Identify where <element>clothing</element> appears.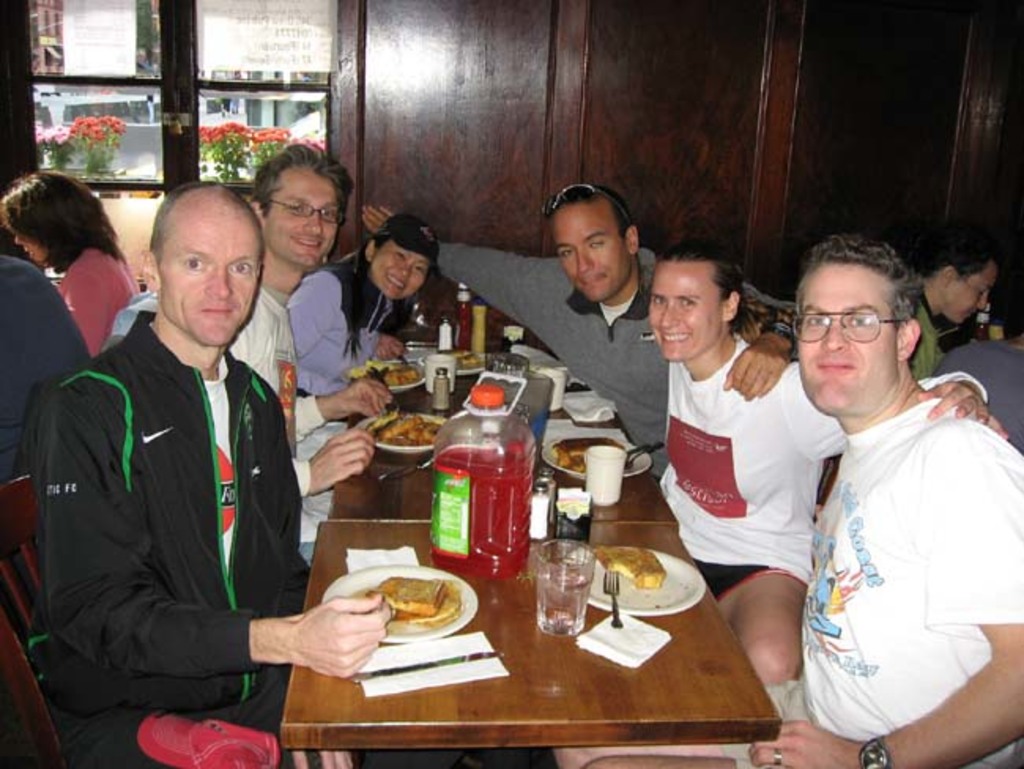
Appears at (left=43, top=315, right=302, bottom=767).
